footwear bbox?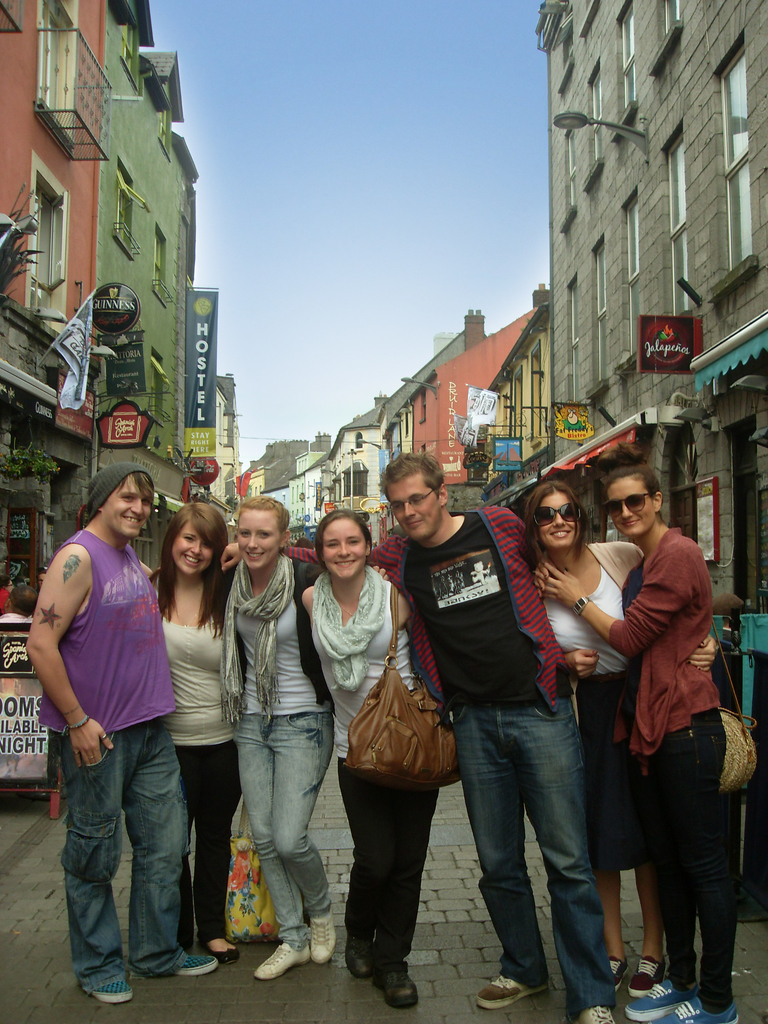
bbox=[468, 970, 541, 1011]
